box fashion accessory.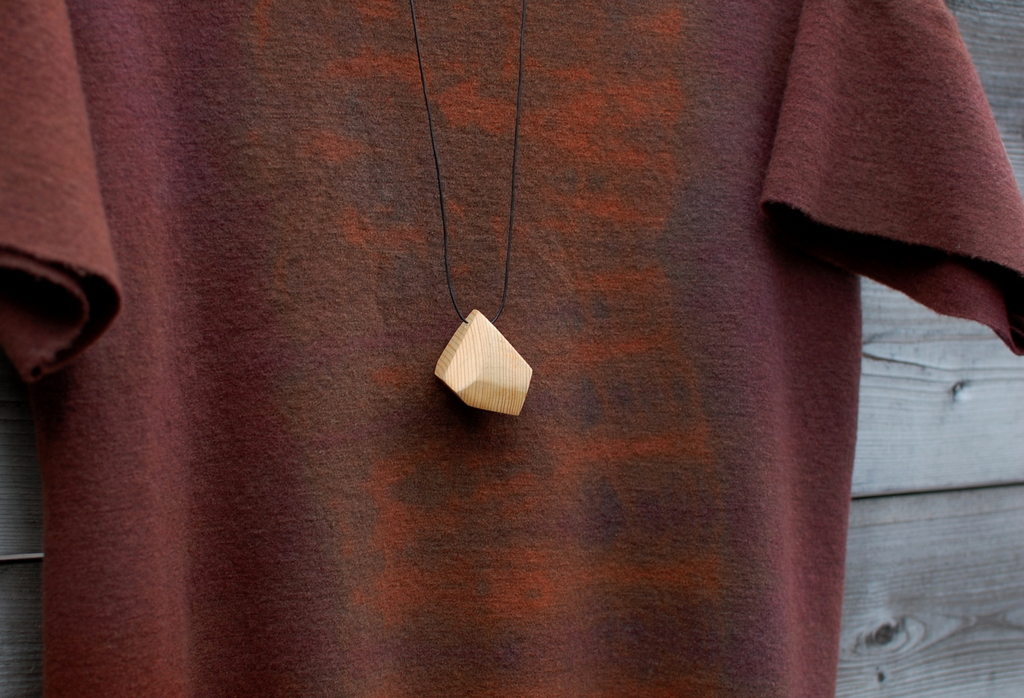
[412, 0, 534, 419].
